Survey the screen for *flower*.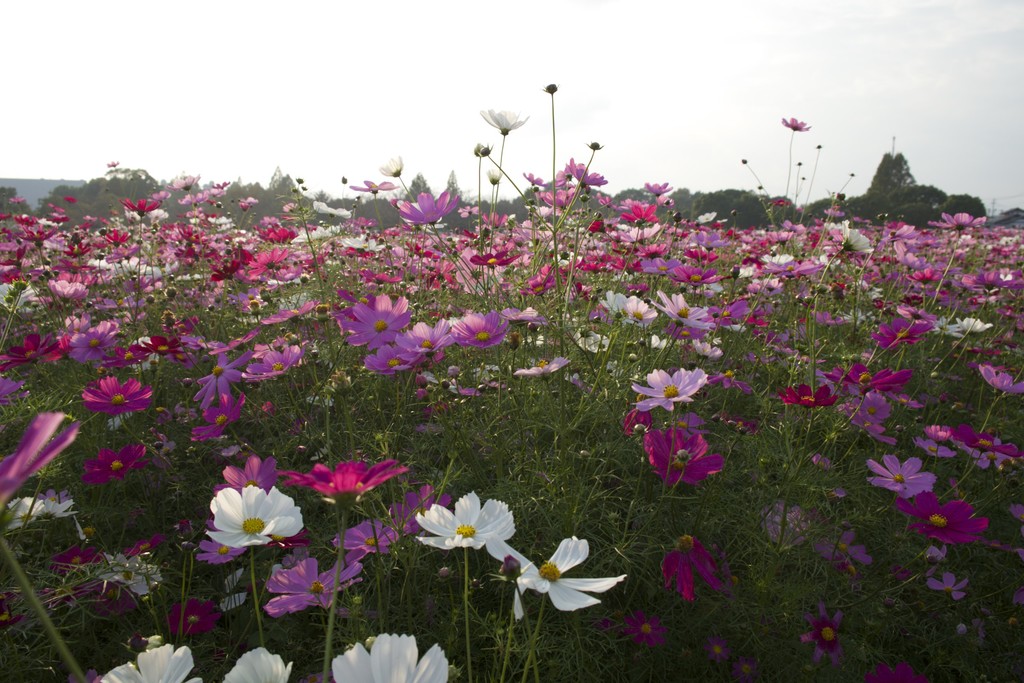
Survey found: l=797, t=600, r=846, b=664.
